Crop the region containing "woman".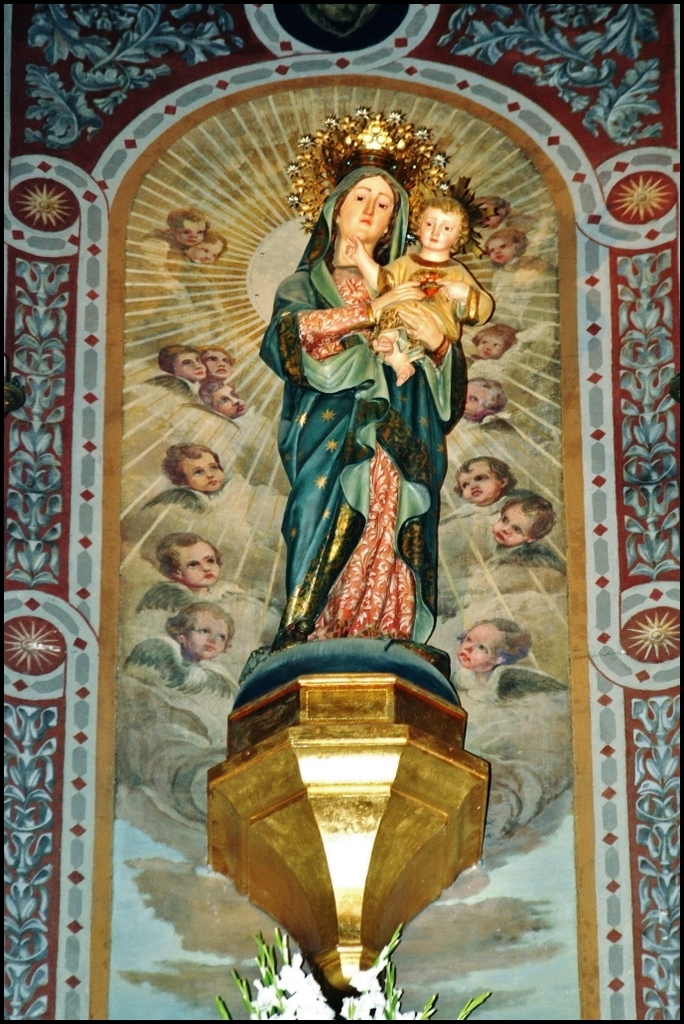
Crop region: box(281, 144, 466, 709).
